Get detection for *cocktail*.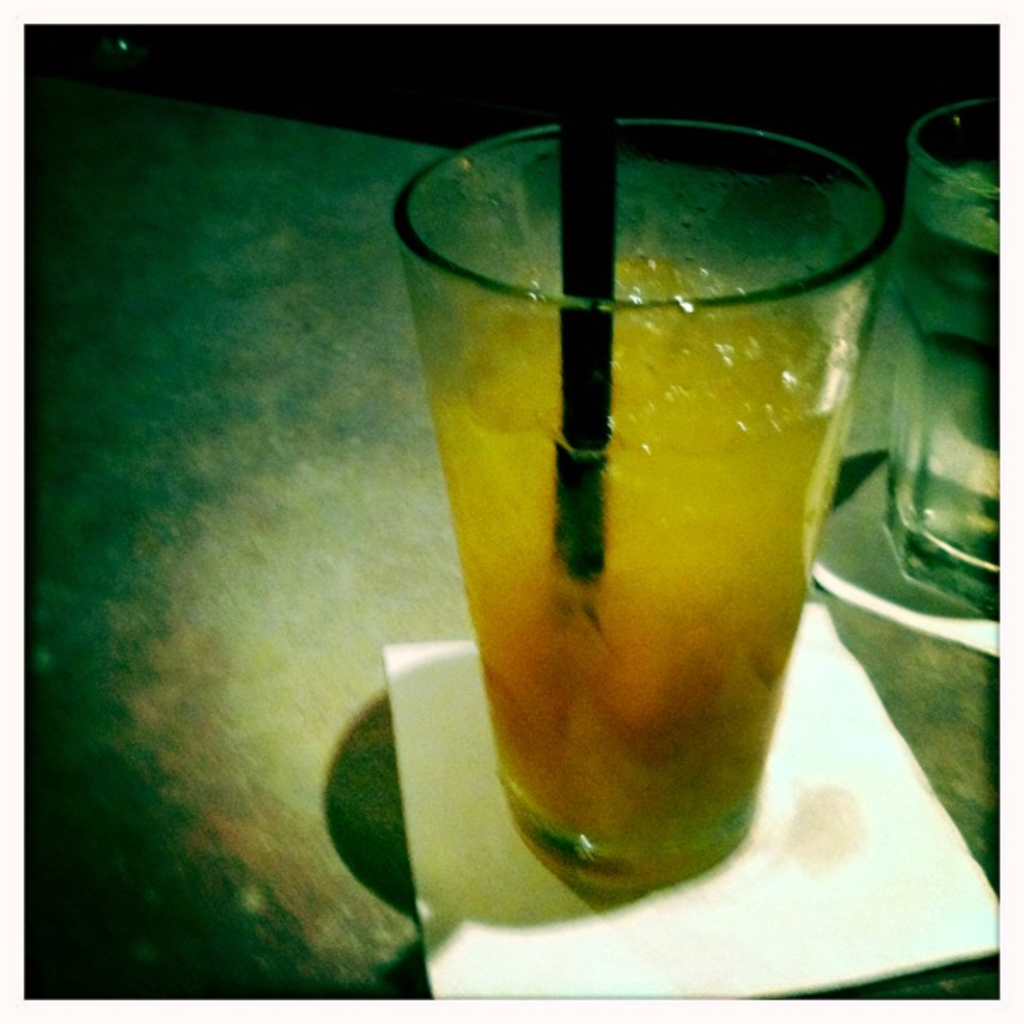
Detection: locate(898, 85, 1005, 582).
